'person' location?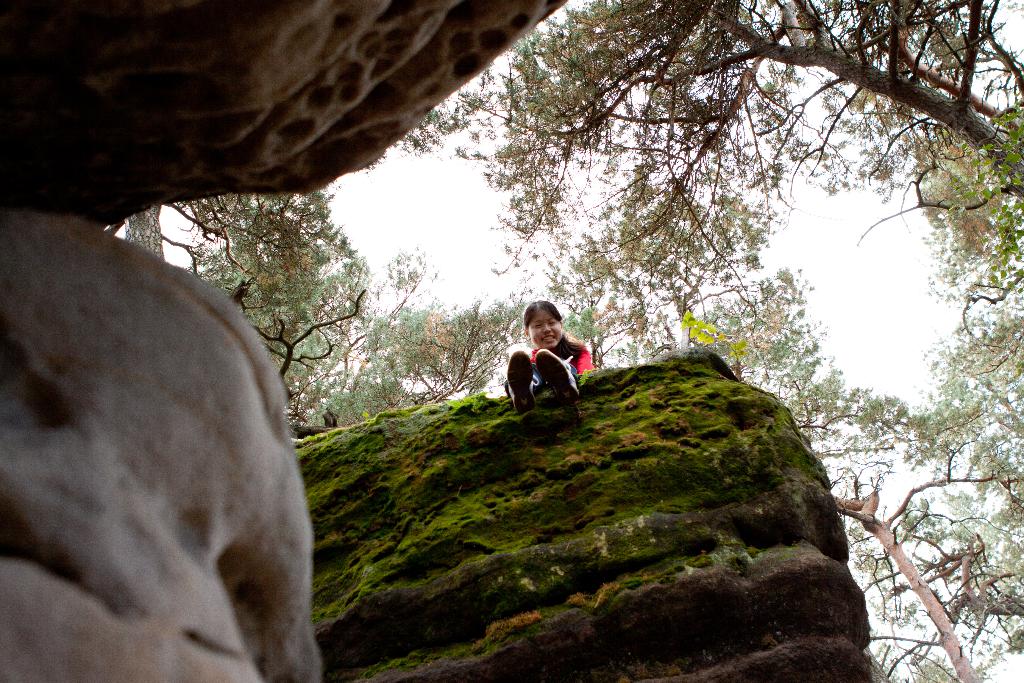
bbox=[509, 304, 593, 410]
